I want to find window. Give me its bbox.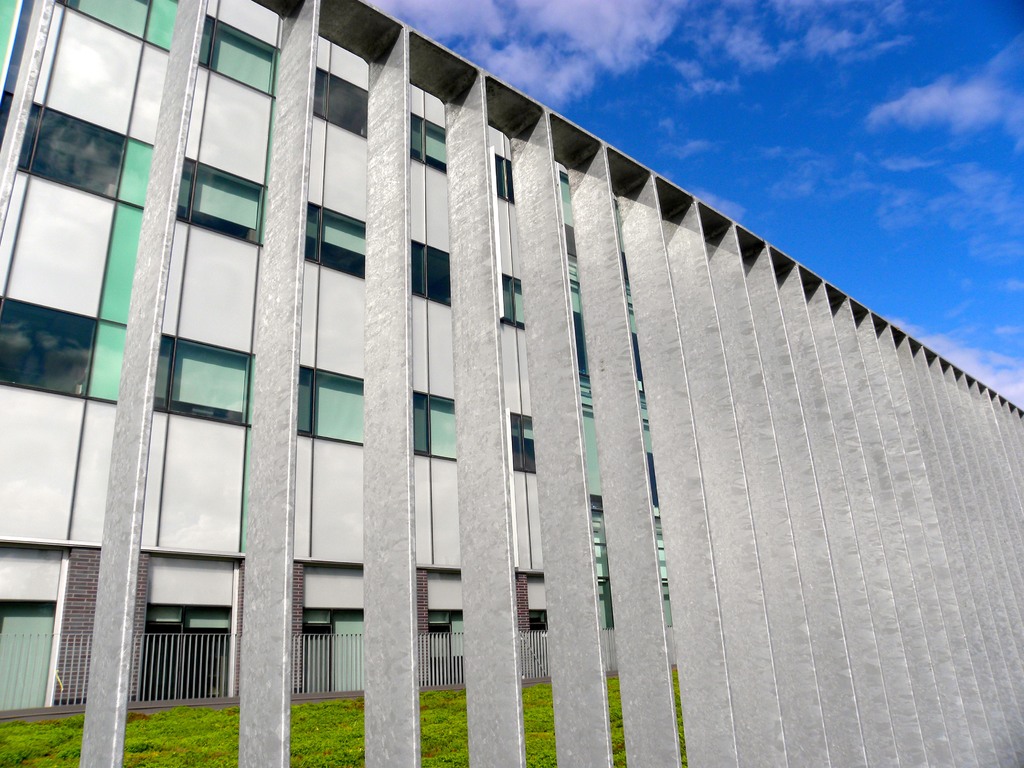
pyautogui.locateOnScreen(499, 270, 528, 330).
